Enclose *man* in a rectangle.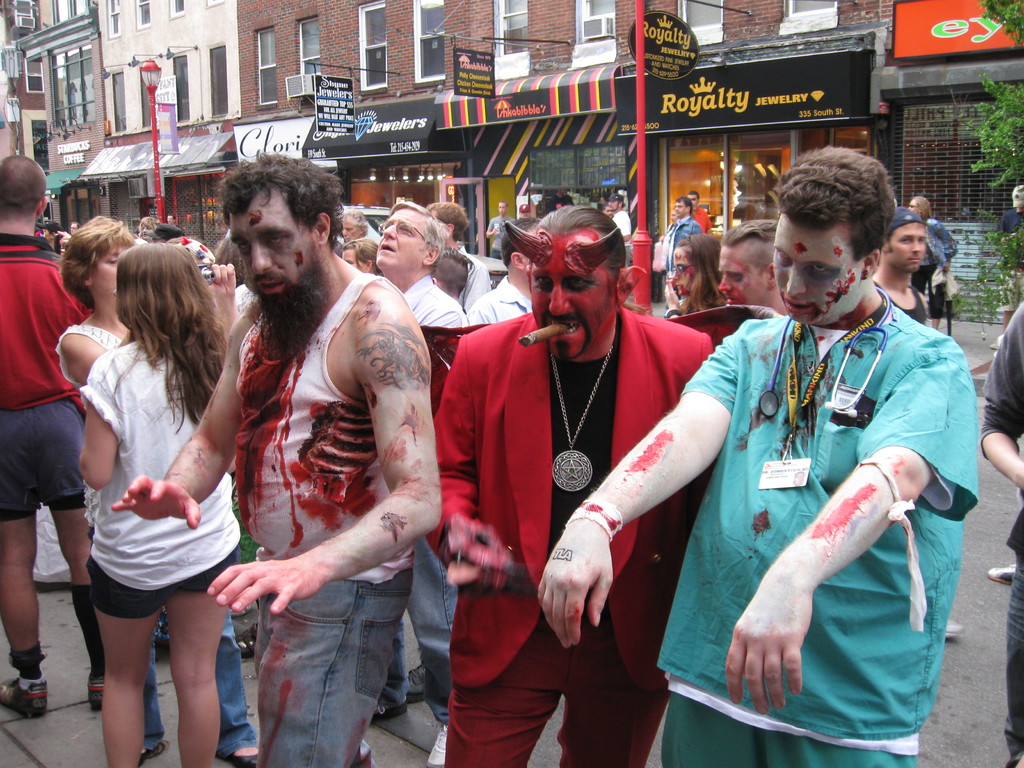
<bbox>113, 168, 448, 767</bbox>.
